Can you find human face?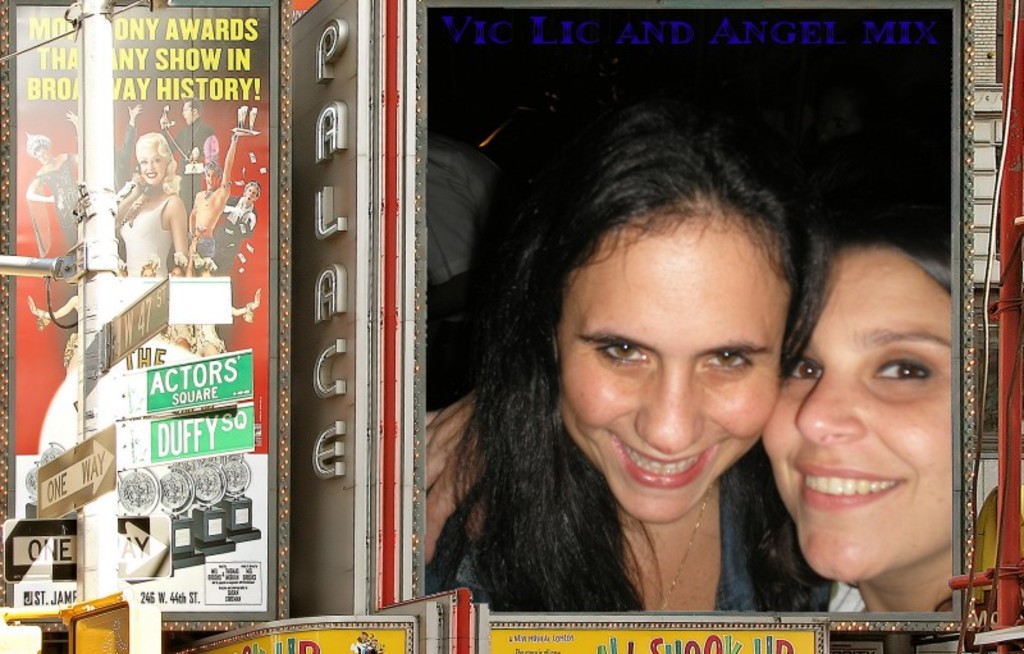
Yes, bounding box: (x1=556, y1=229, x2=787, y2=522).
